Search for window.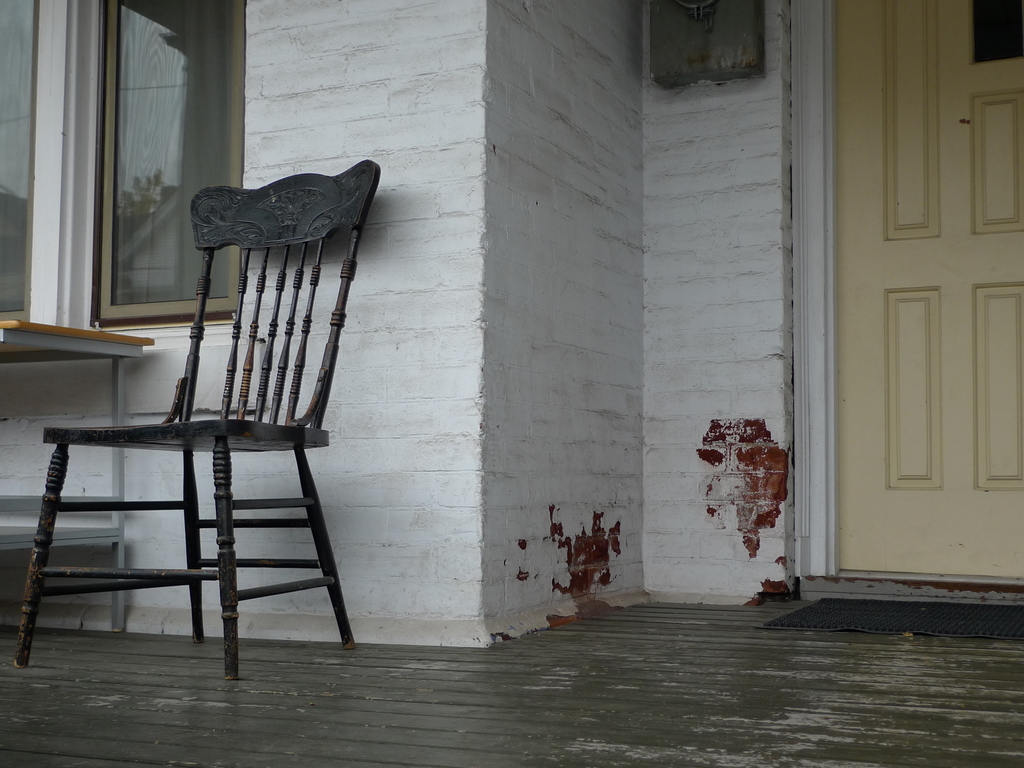
Found at crop(95, 0, 245, 332).
